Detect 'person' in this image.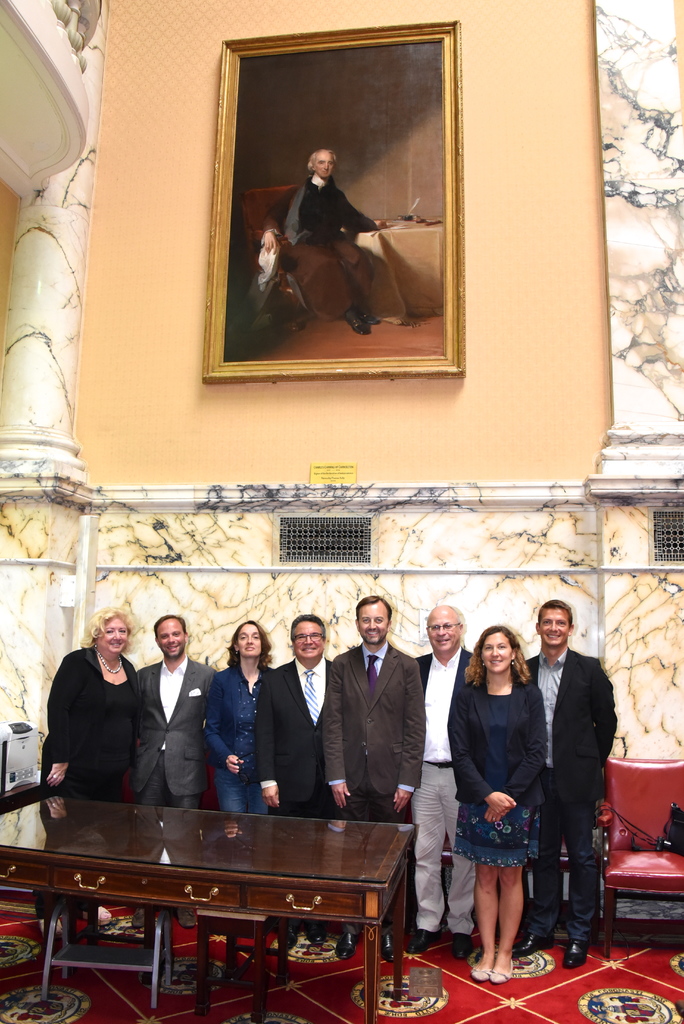
Detection: bbox(254, 225, 289, 289).
